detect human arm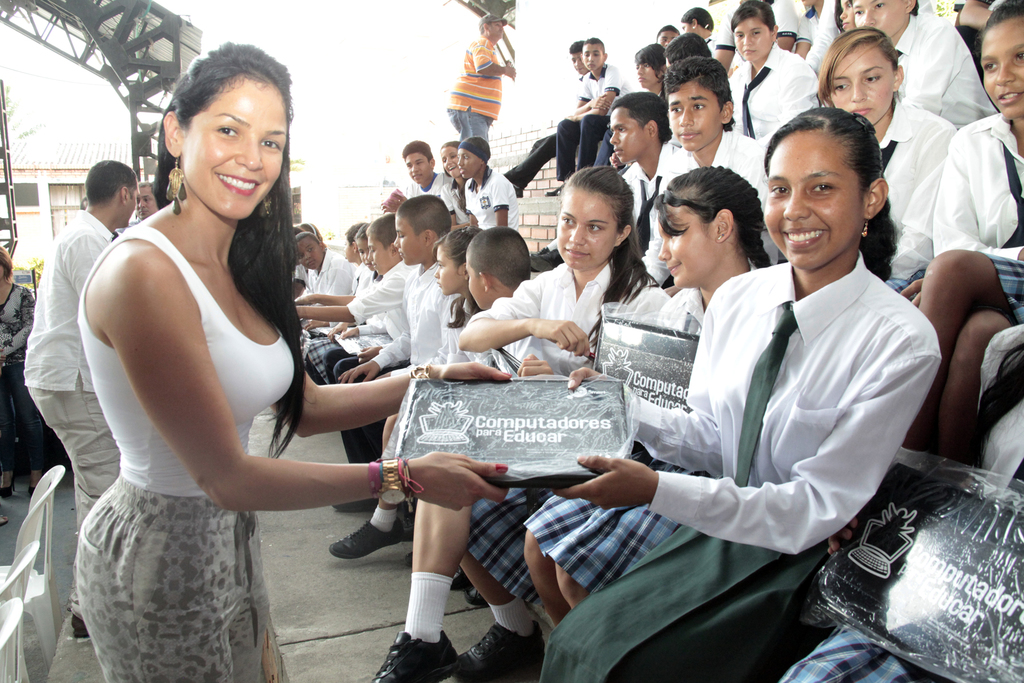
[x1=561, y1=64, x2=620, y2=119]
